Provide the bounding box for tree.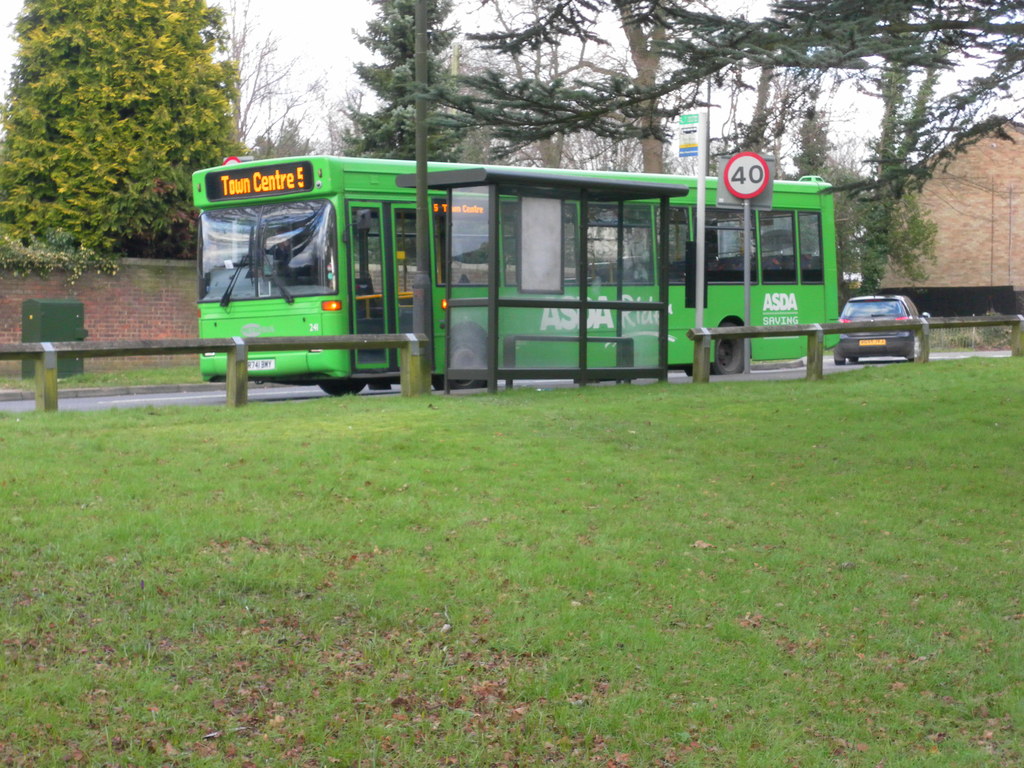
bbox=(335, 0, 484, 166).
